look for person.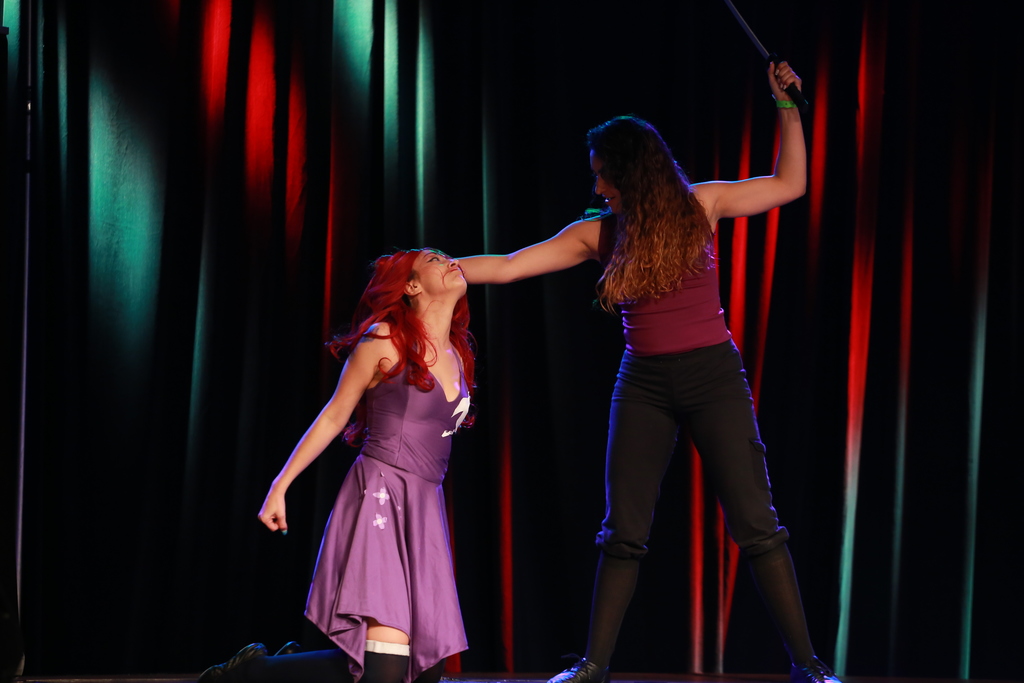
Found: [451, 60, 842, 682].
